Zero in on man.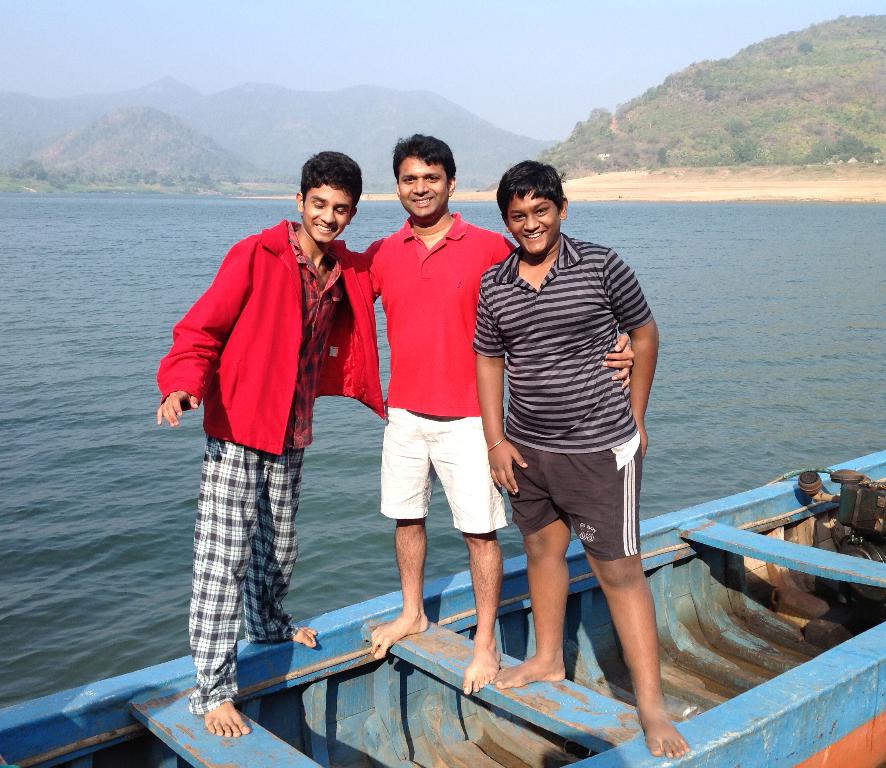
Zeroed in: left=351, top=132, right=523, bottom=679.
